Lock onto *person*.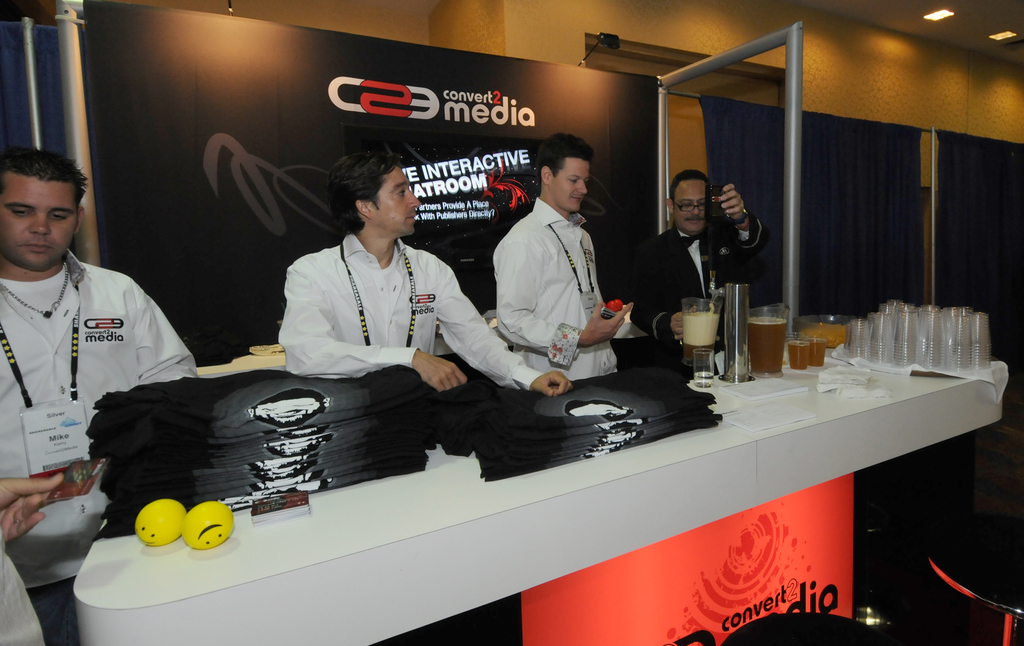
Locked: box(496, 133, 634, 381).
